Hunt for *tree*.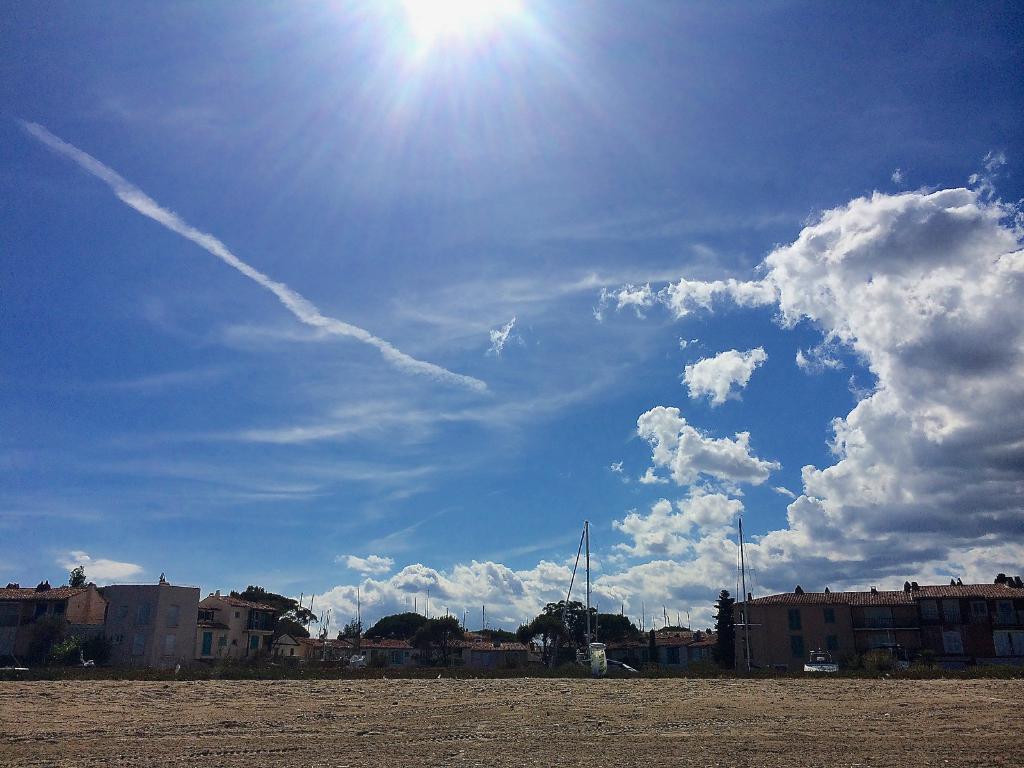
Hunted down at (left=359, top=609, right=427, bottom=638).
